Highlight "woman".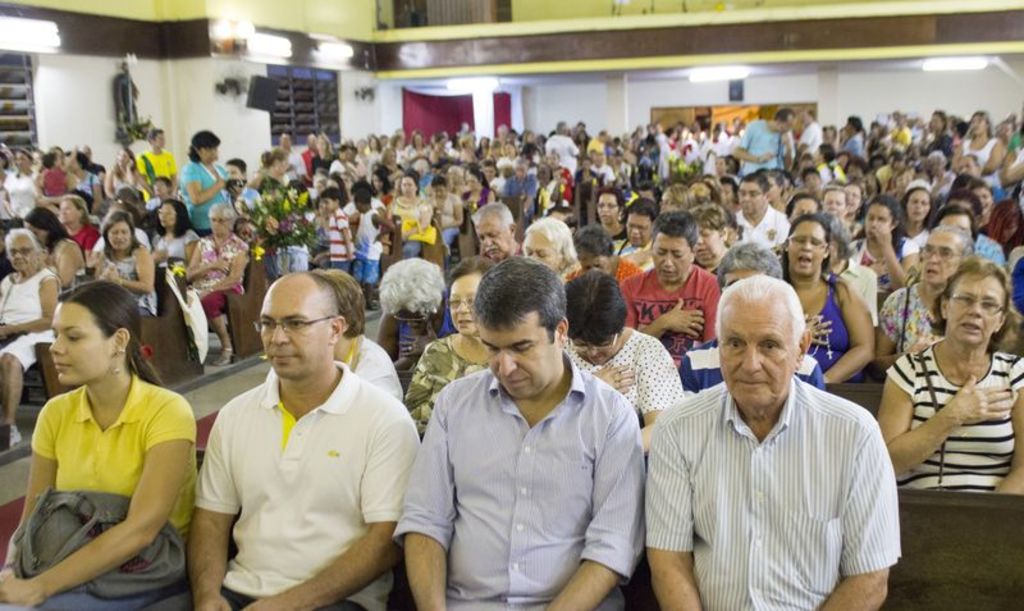
Highlighted region: detection(5, 282, 187, 603).
